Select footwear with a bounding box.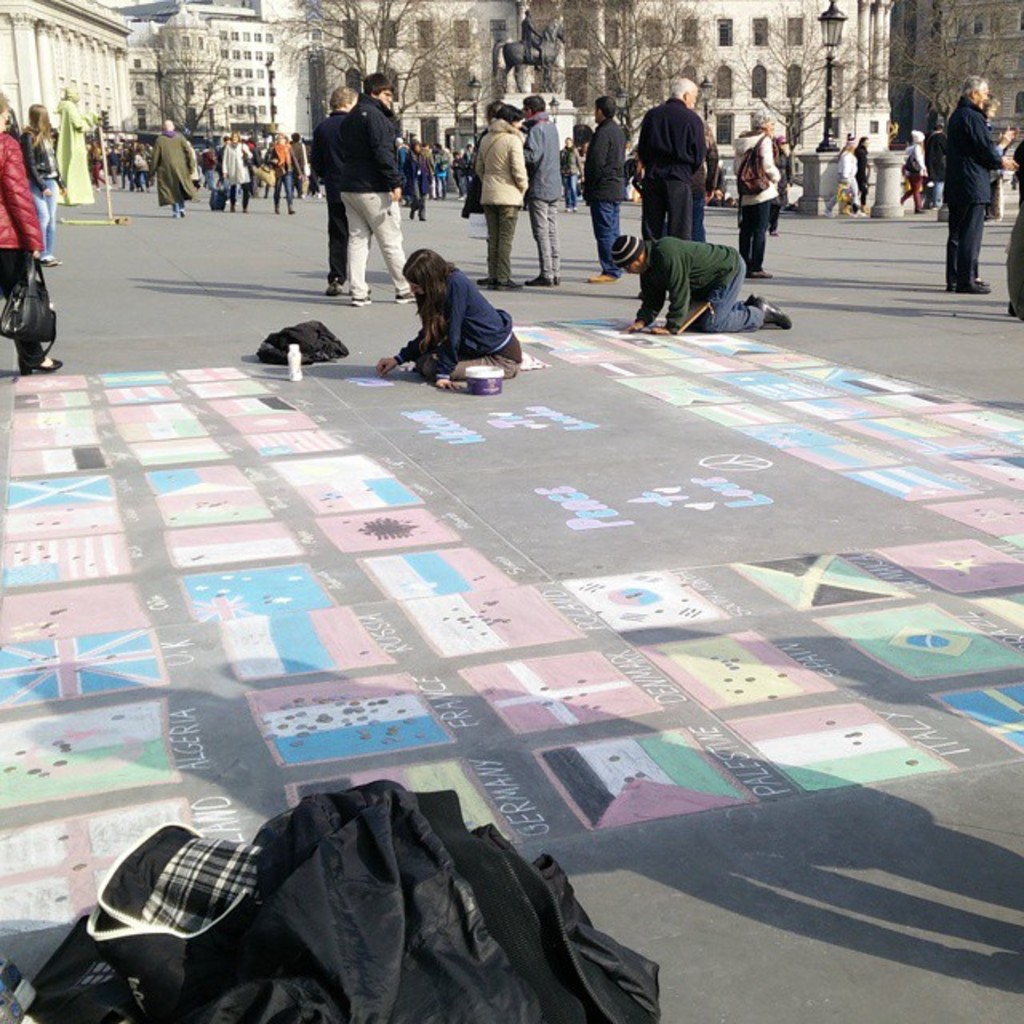
bbox=[274, 210, 278, 214].
